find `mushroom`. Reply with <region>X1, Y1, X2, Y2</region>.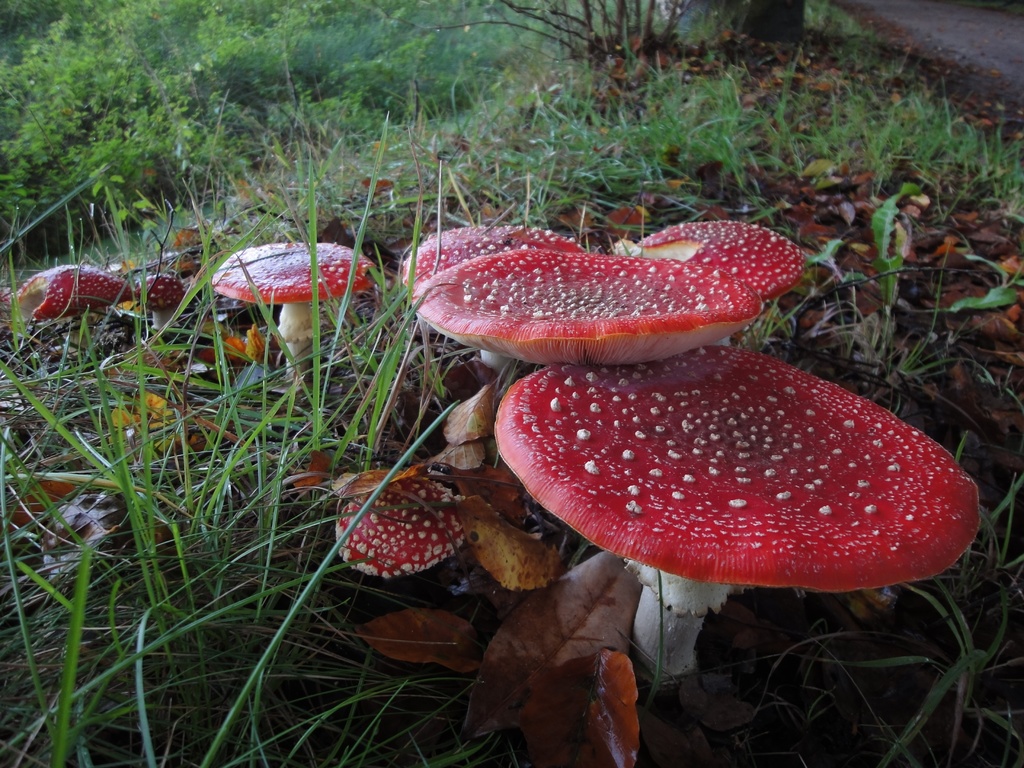
<region>10, 258, 90, 309</region>.
